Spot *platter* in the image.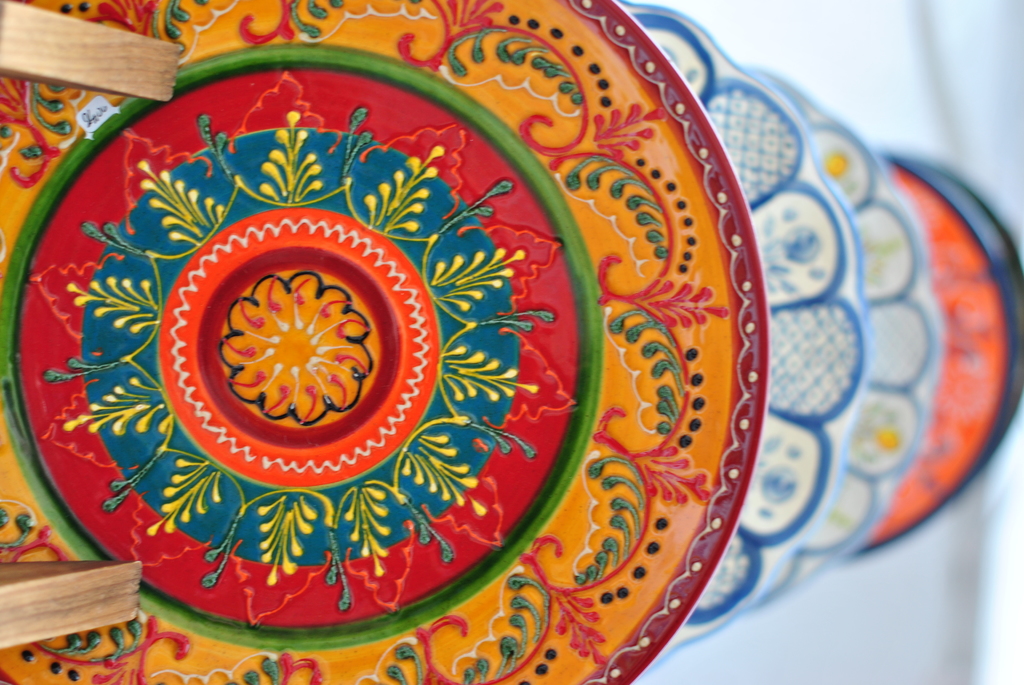
*platter* found at box=[920, 159, 1023, 452].
